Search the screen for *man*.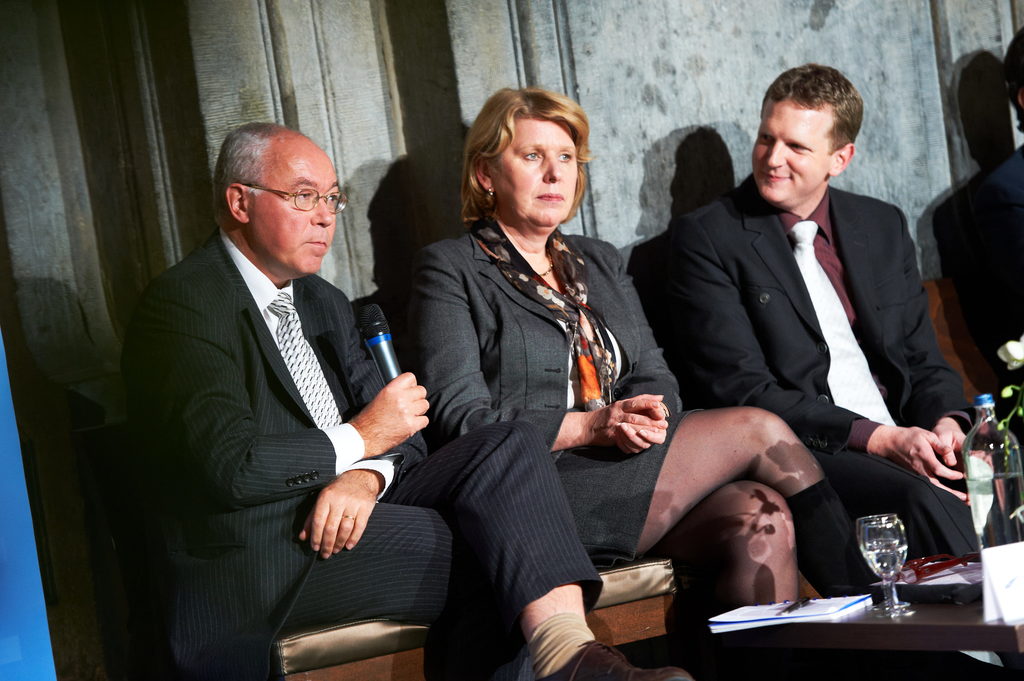
Found at 650:68:969:627.
